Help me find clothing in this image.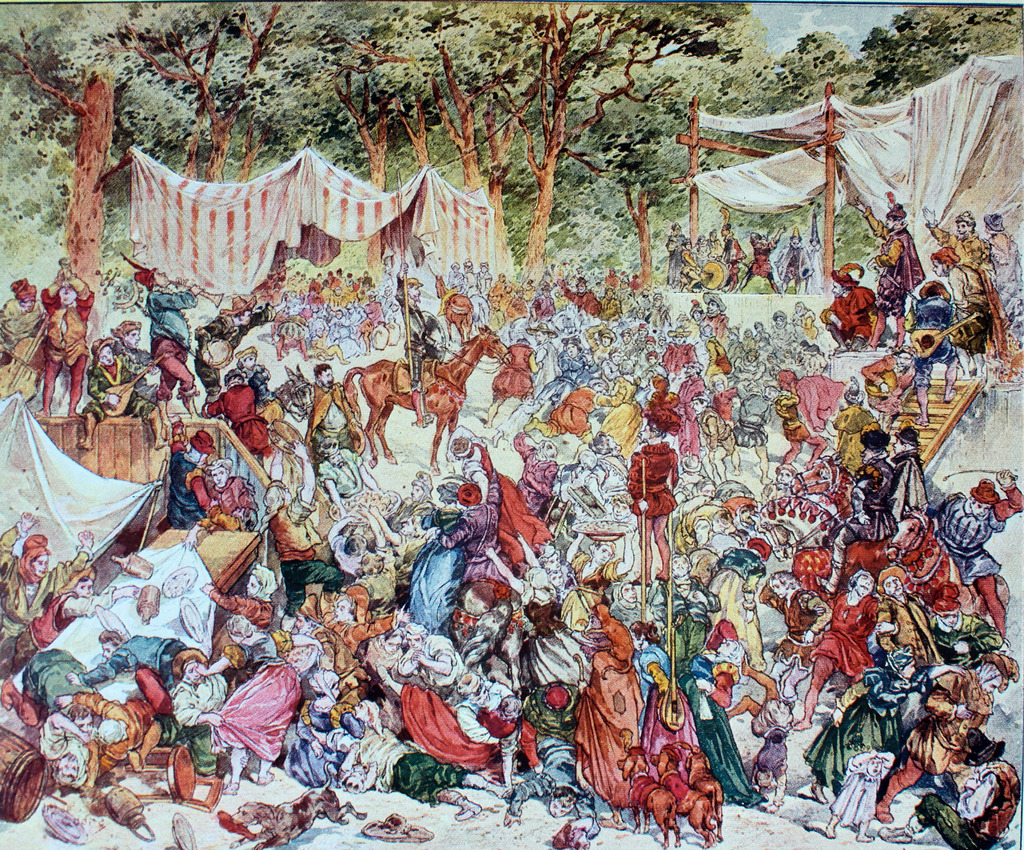
Found it: {"left": 0, "top": 297, "right": 46, "bottom": 369}.
